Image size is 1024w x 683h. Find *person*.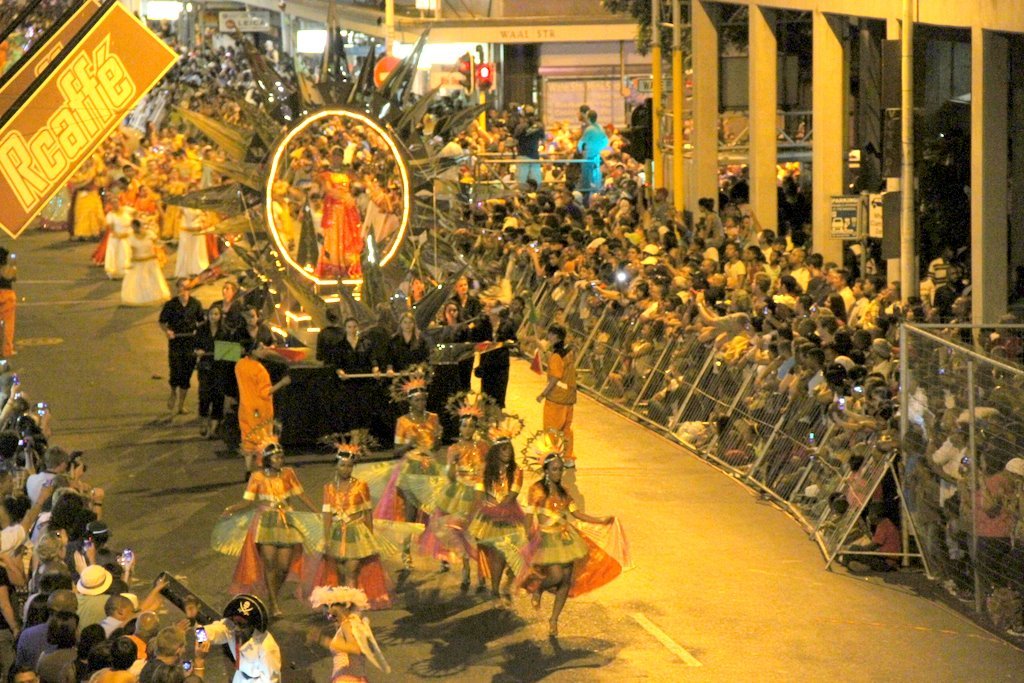
BBox(298, 585, 392, 682).
